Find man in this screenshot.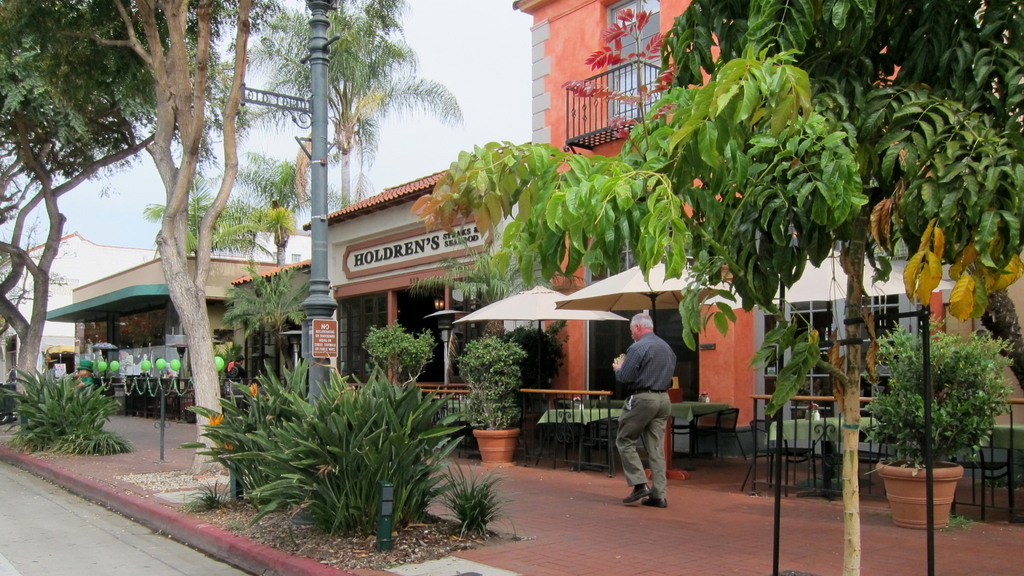
The bounding box for man is region(614, 306, 686, 508).
